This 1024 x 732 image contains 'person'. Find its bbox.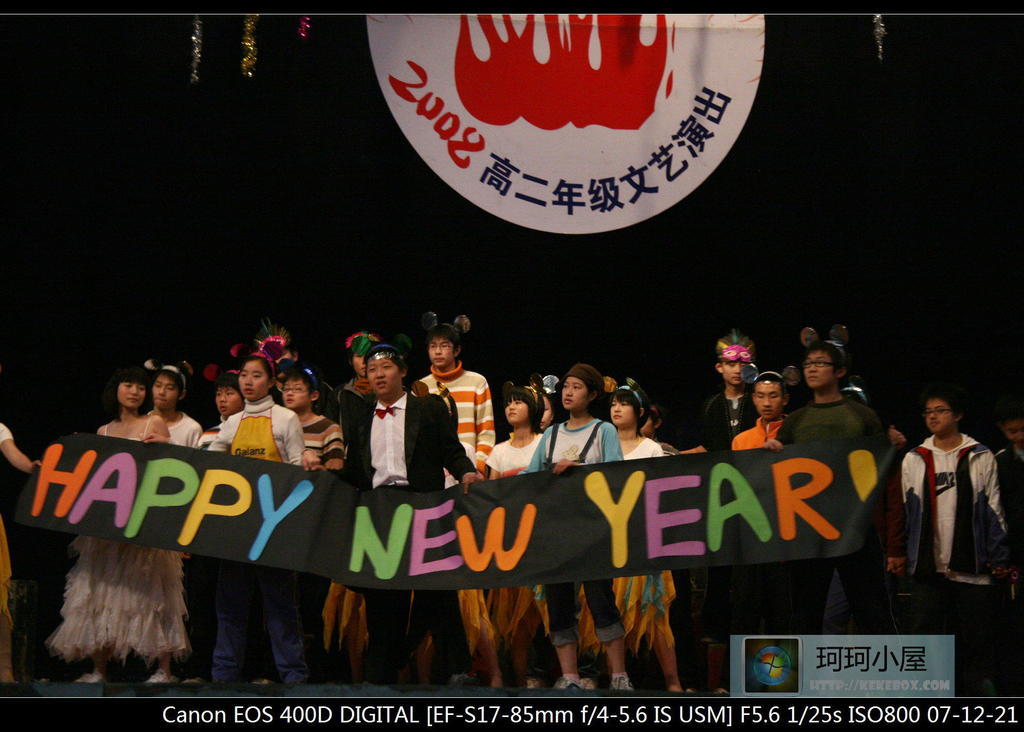
54:363:193:690.
